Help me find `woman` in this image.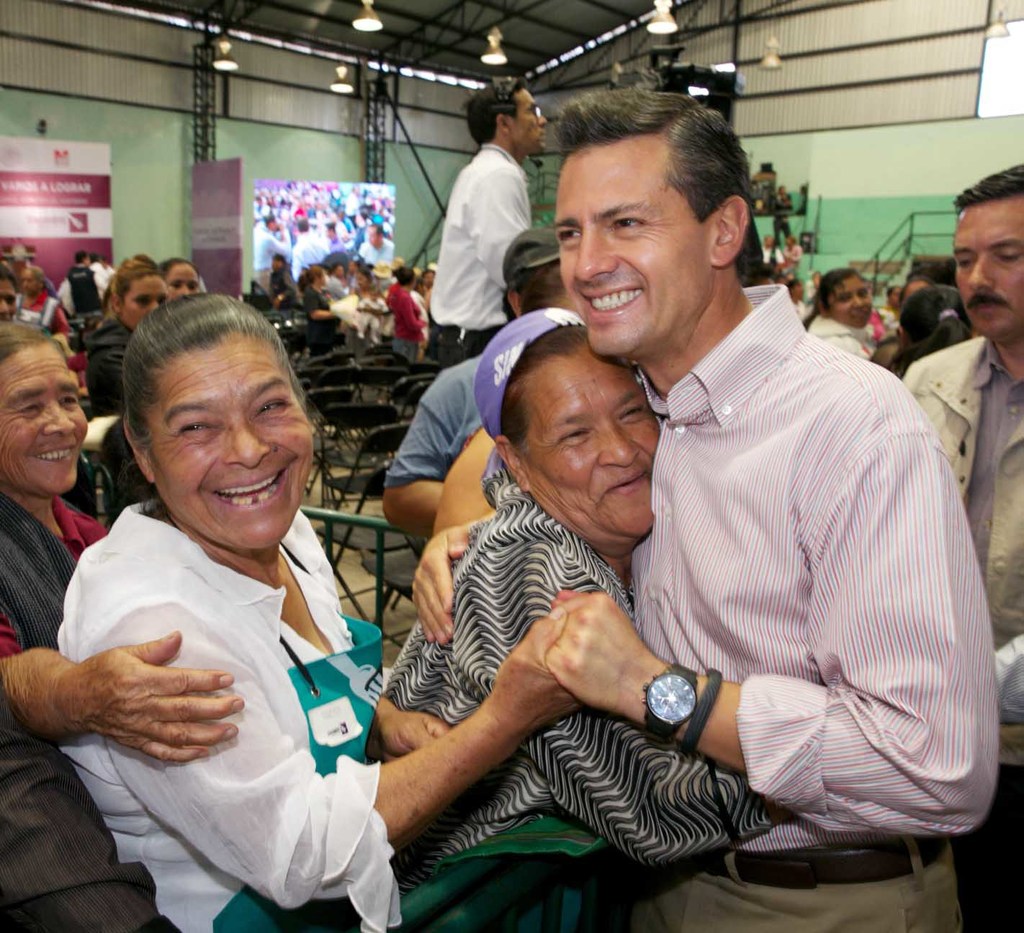
Found it: {"x1": 431, "y1": 266, "x2": 587, "y2": 536}.
